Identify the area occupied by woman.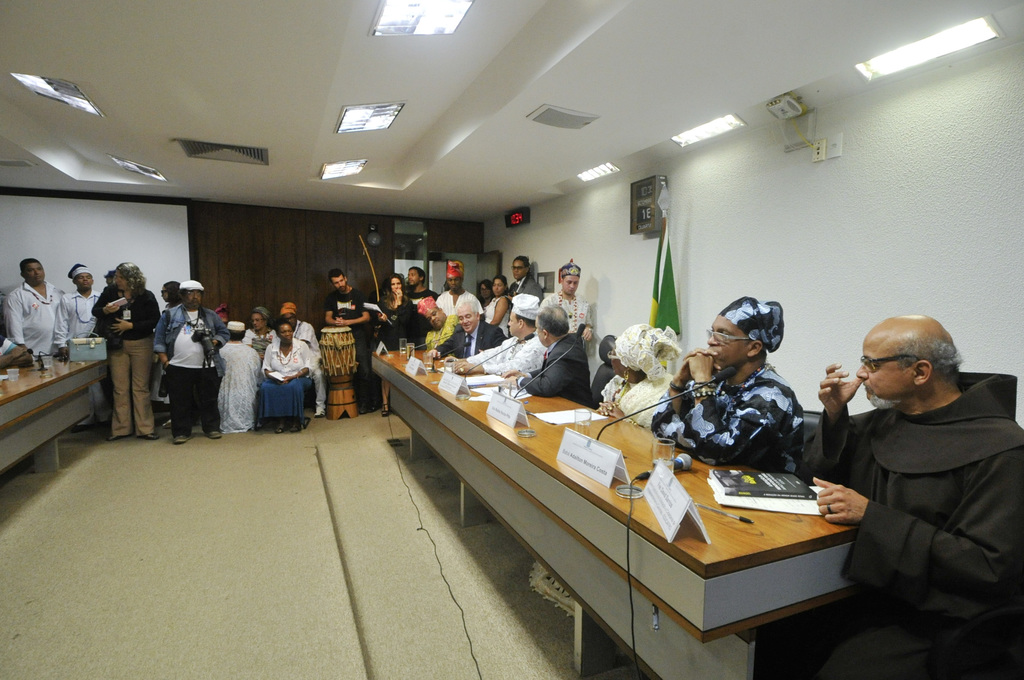
Area: {"x1": 259, "y1": 323, "x2": 314, "y2": 433}.
